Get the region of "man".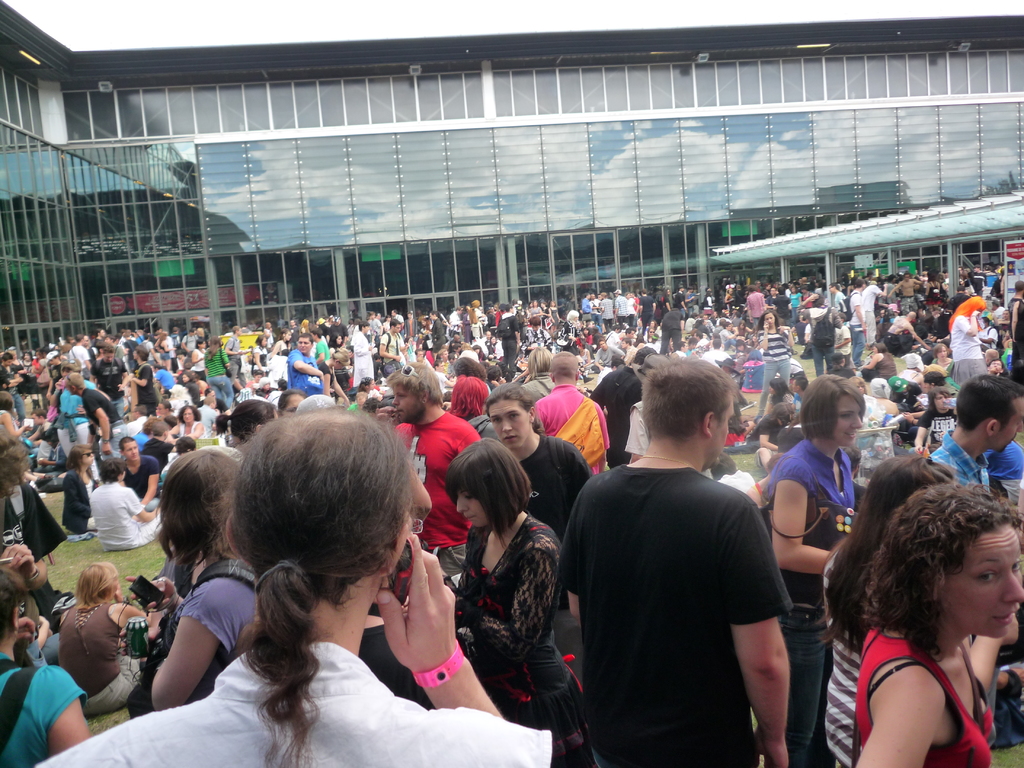
select_region(602, 351, 648, 465).
